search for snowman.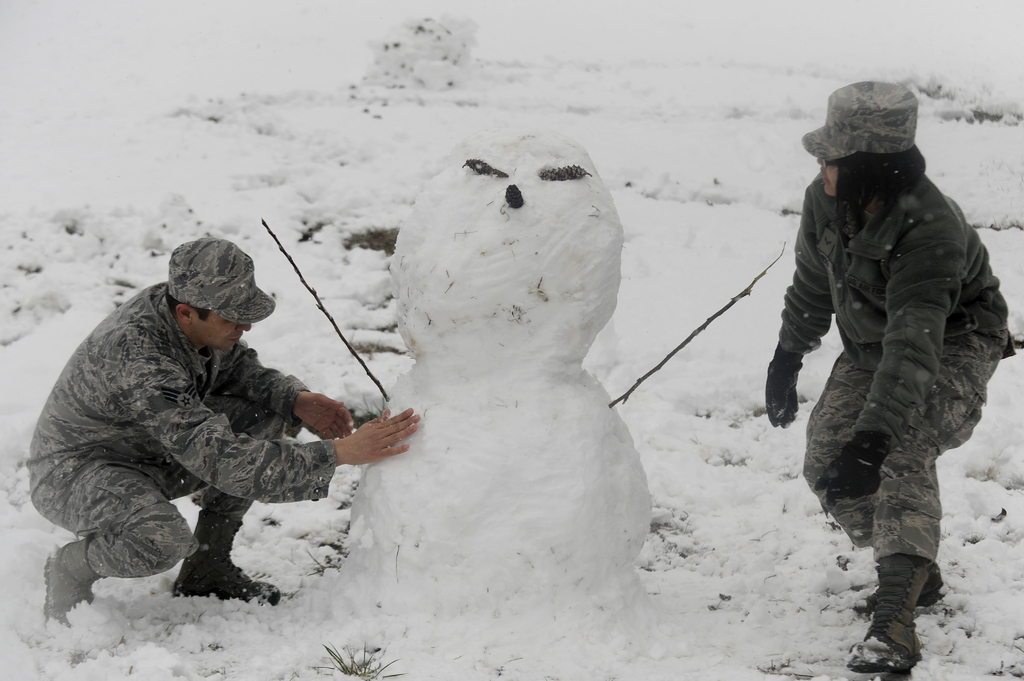
Found at pyautogui.locateOnScreen(263, 122, 785, 614).
